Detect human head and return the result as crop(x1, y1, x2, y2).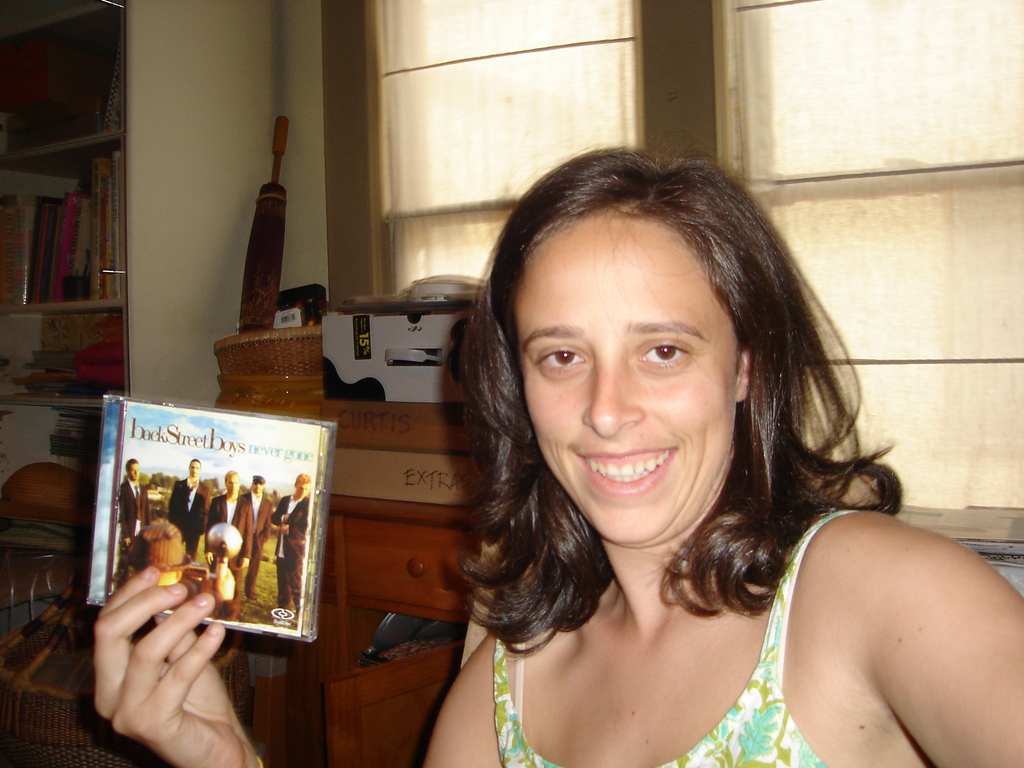
crop(184, 457, 201, 479).
